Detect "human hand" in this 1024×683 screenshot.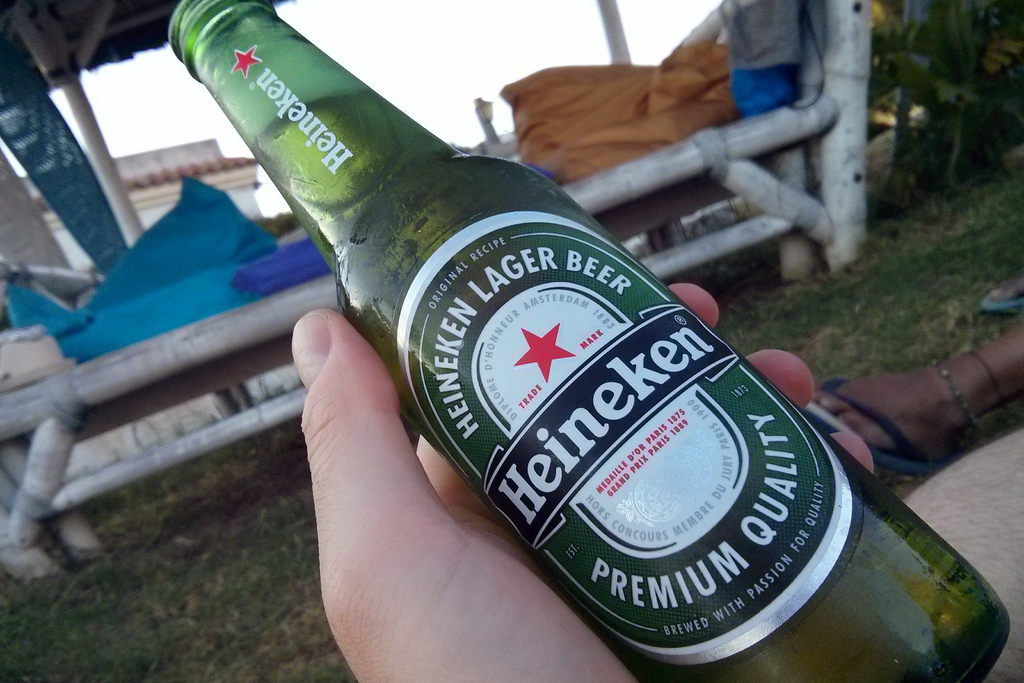
Detection: bbox(290, 283, 874, 682).
